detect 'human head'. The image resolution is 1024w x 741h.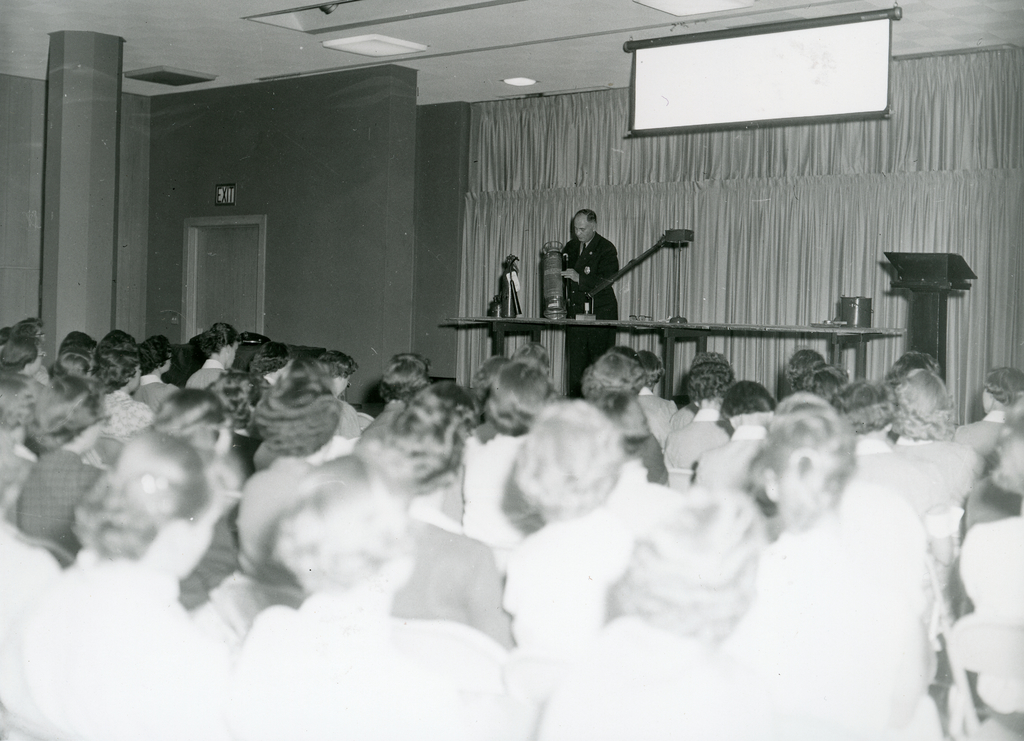
BBox(376, 355, 434, 404).
